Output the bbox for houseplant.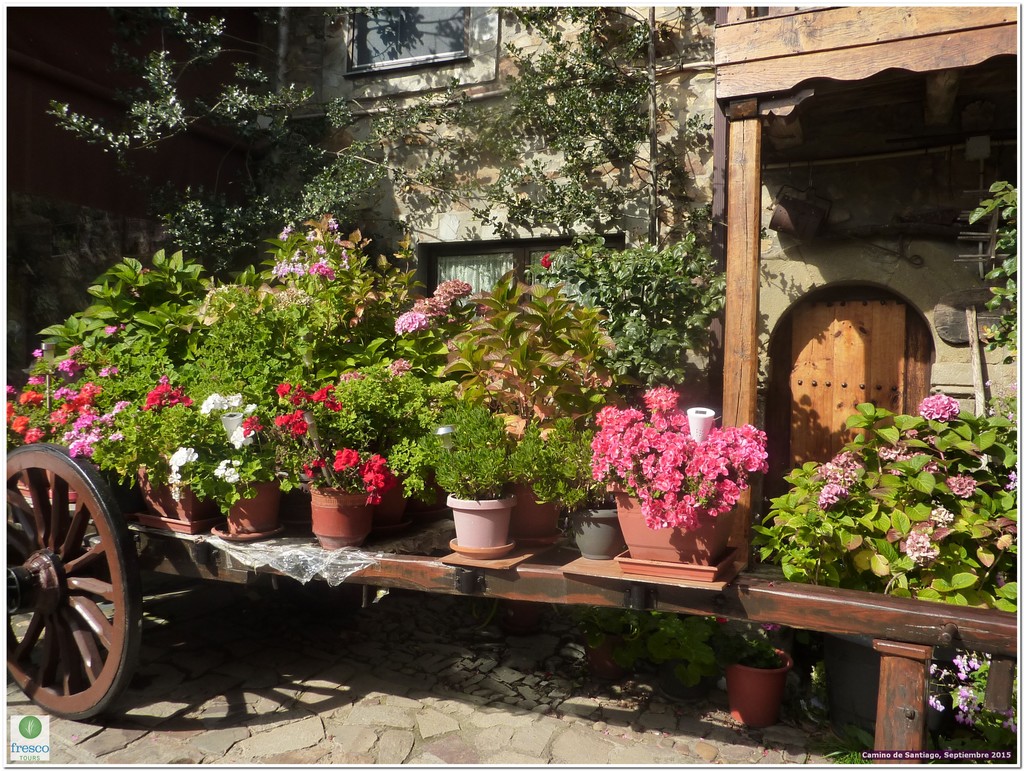
708:618:794:728.
